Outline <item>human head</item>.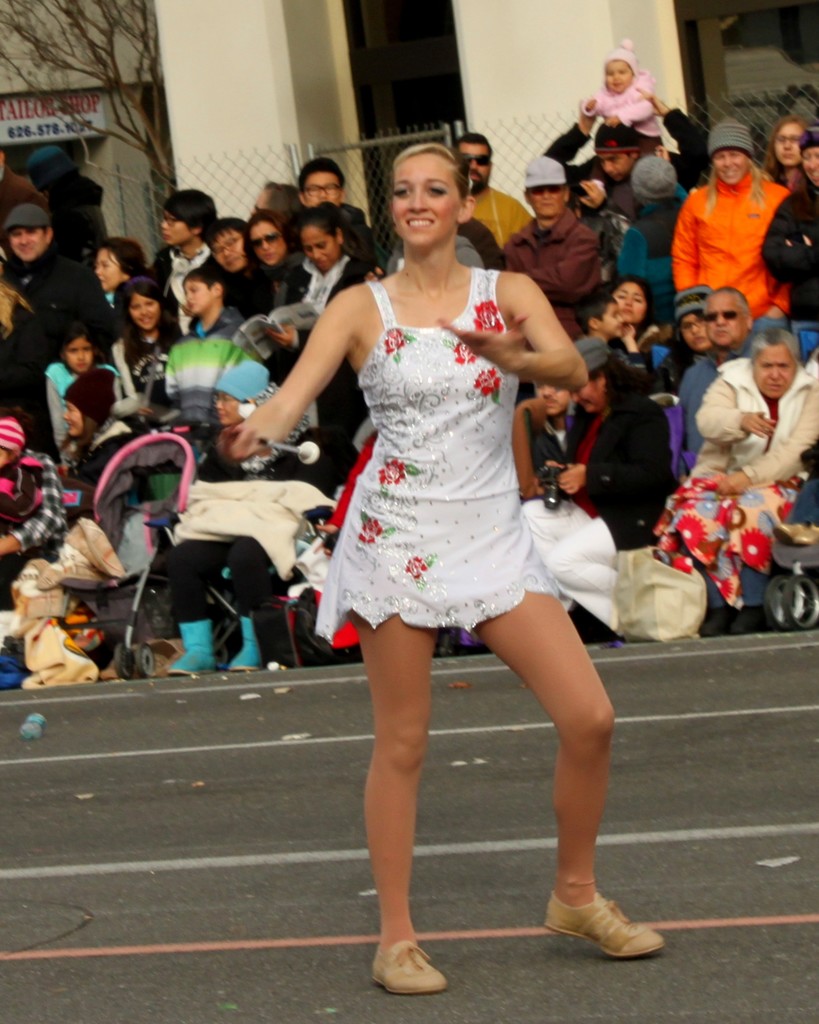
Outline: (x1=85, y1=233, x2=145, y2=294).
